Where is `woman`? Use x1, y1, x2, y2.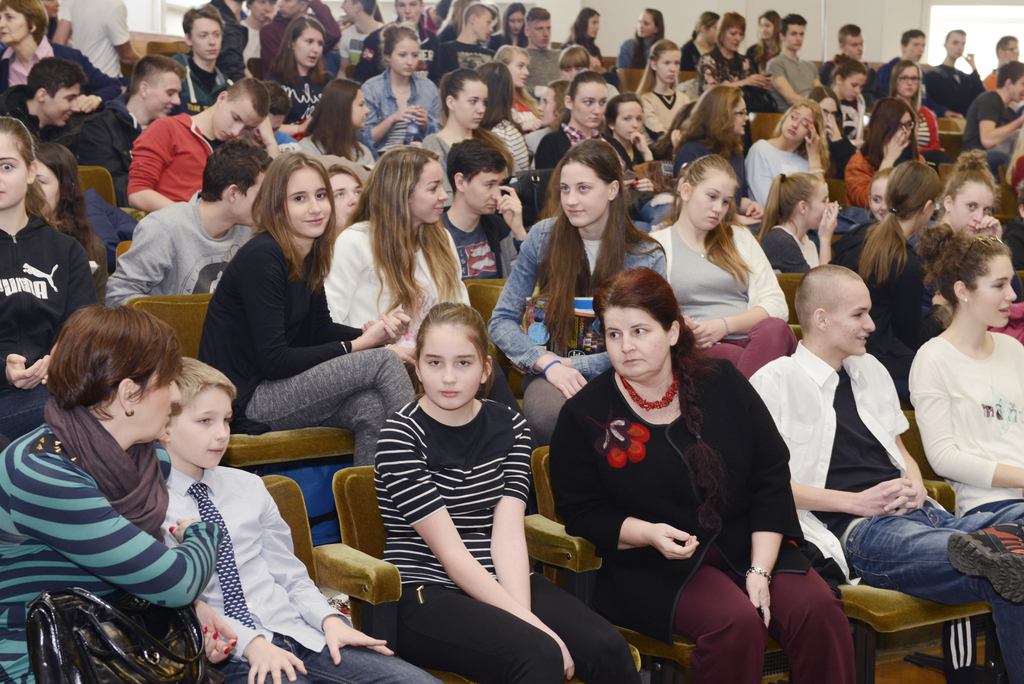
645, 152, 803, 388.
